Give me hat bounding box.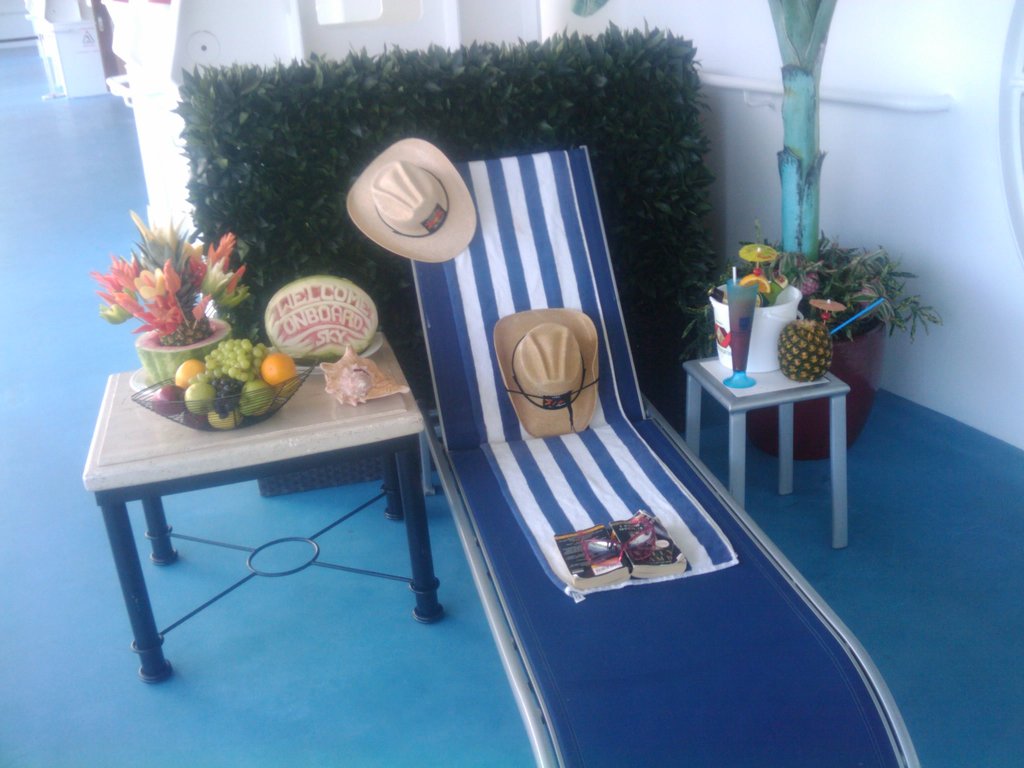
bbox=(493, 307, 599, 435).
